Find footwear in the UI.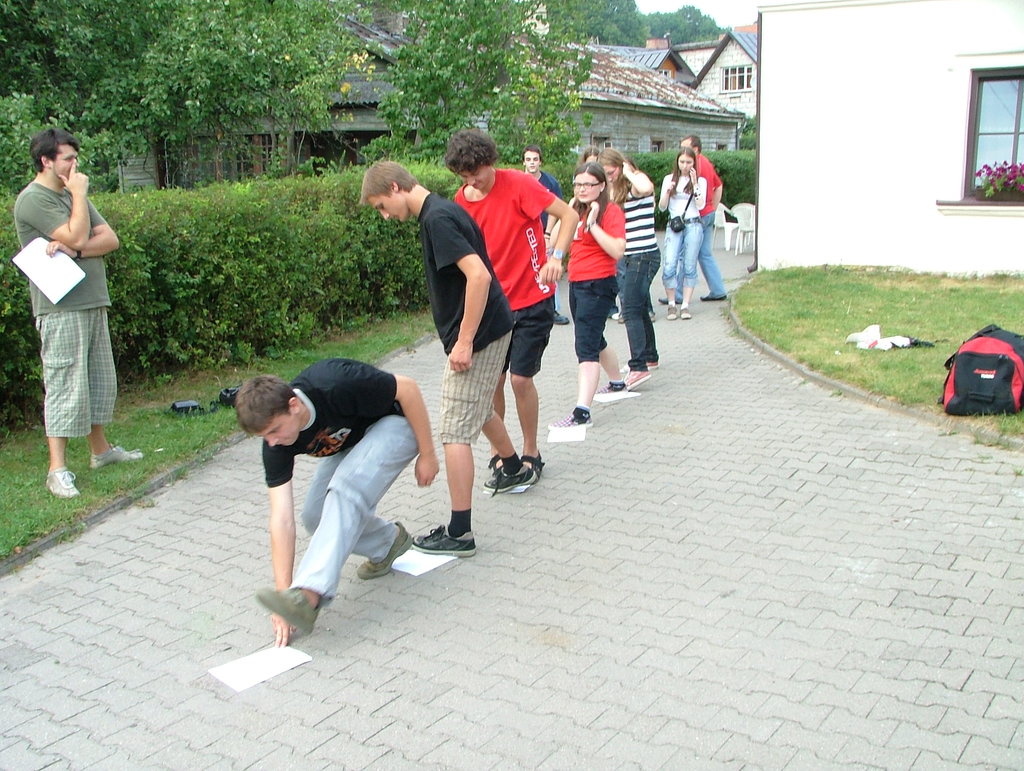
UI element at l=413, t=523, r=477, b=560.
